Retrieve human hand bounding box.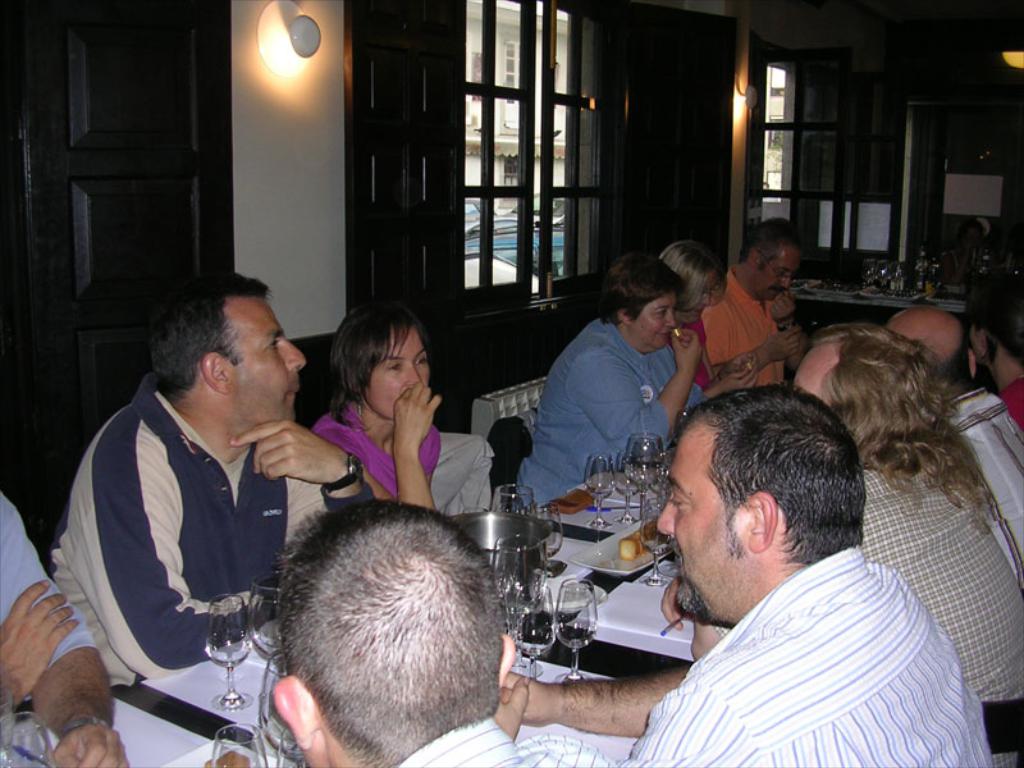
Bounding box: l=498, t=672, r=527, b=744.
